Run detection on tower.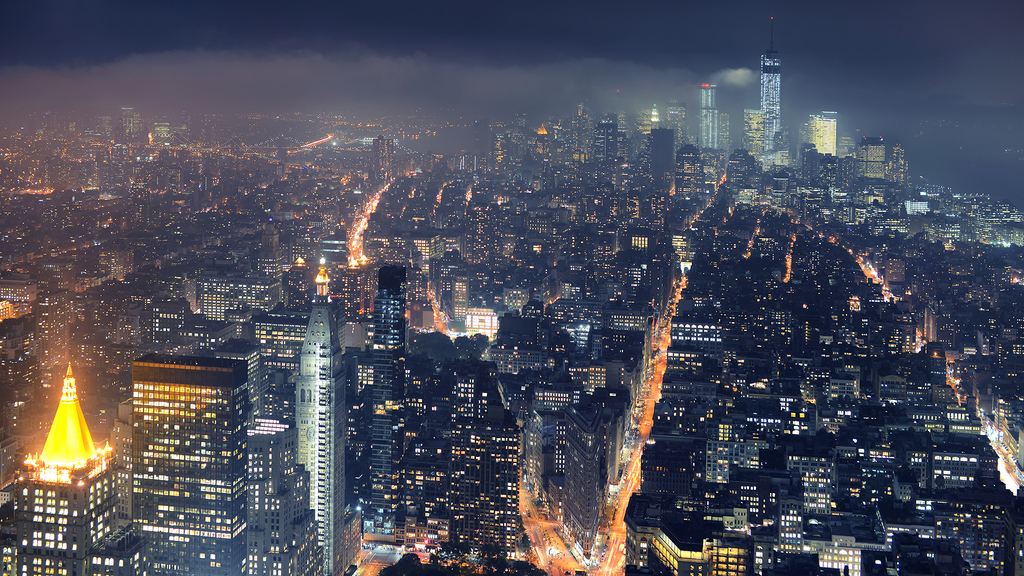
Result: BBox(355, 276, 534, 575).
